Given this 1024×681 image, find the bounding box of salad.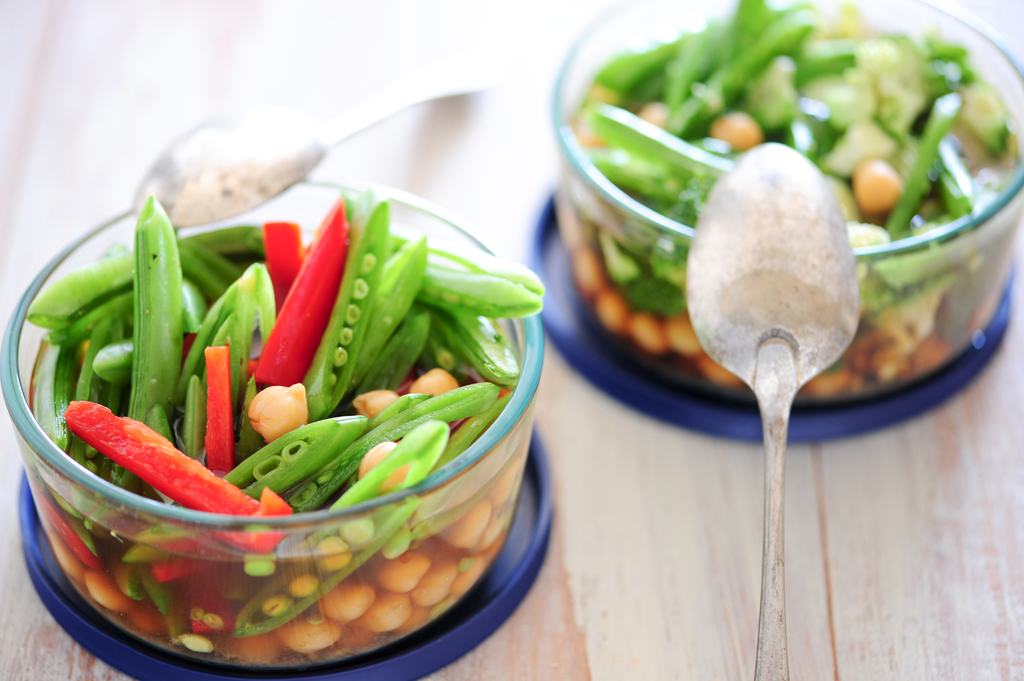
566 0 1023 410.
